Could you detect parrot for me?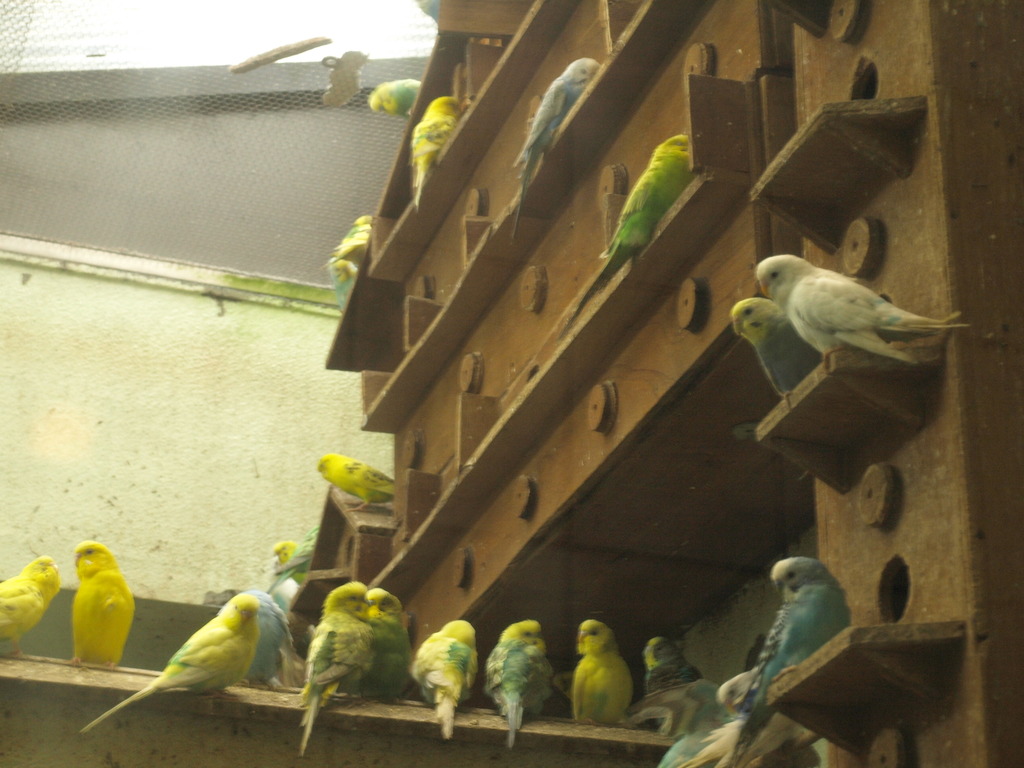
Detection result: <box>403,97,461,206</box>.
